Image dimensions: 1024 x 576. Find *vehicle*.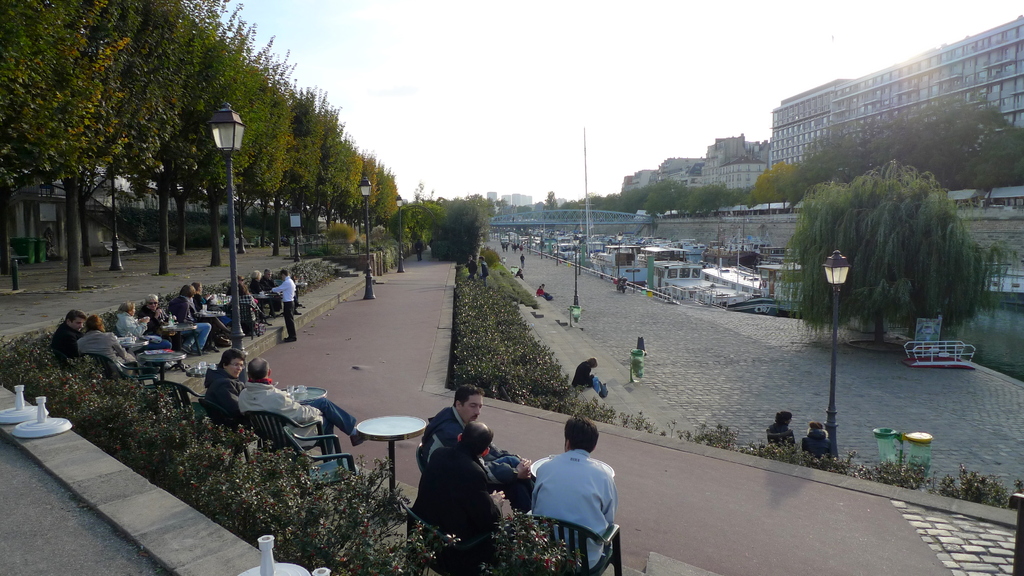
{"x1": 648, "y1": 221, "x2": 778, "y2": 319}.
